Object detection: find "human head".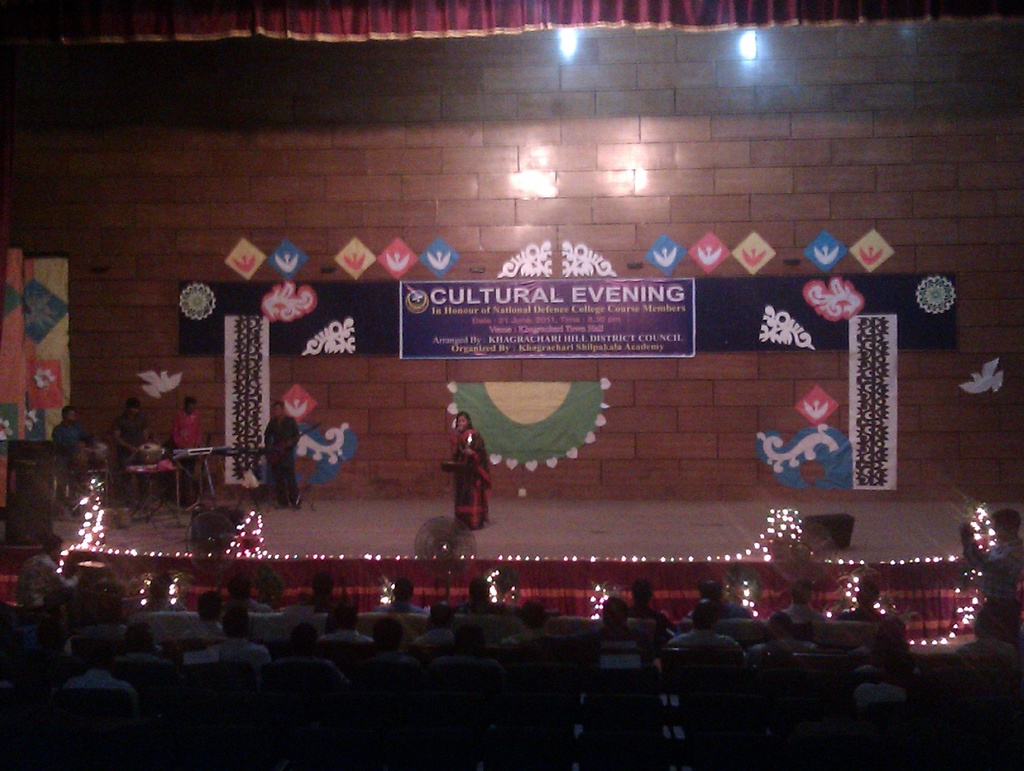
l=856, t=581, r=881, b=608.
